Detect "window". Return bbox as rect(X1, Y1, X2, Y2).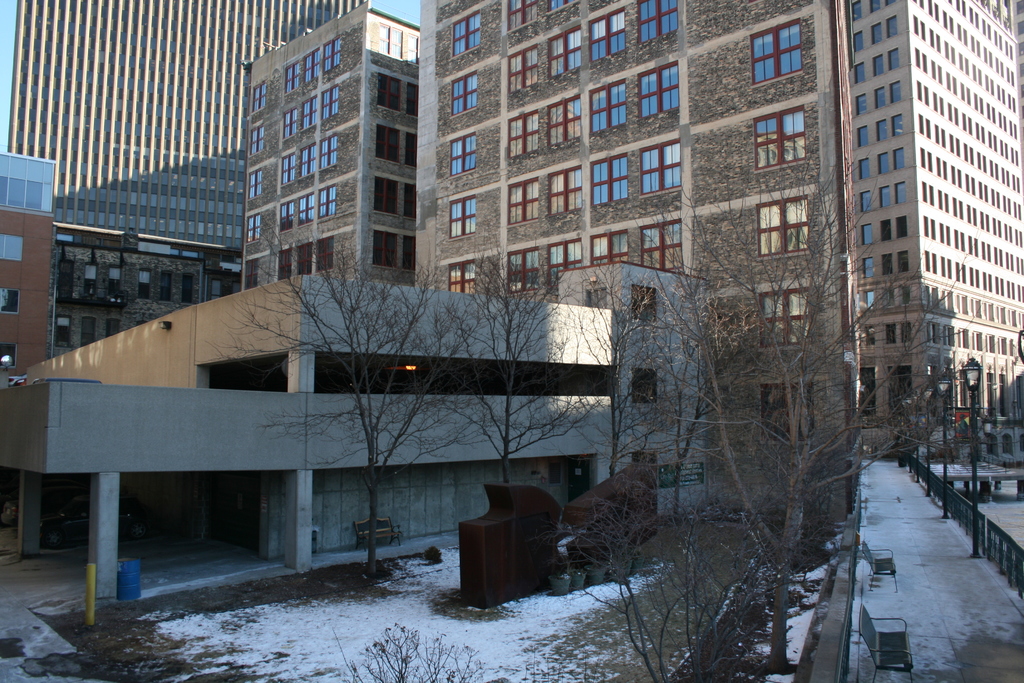
rect(886, 14, 902, 39).
